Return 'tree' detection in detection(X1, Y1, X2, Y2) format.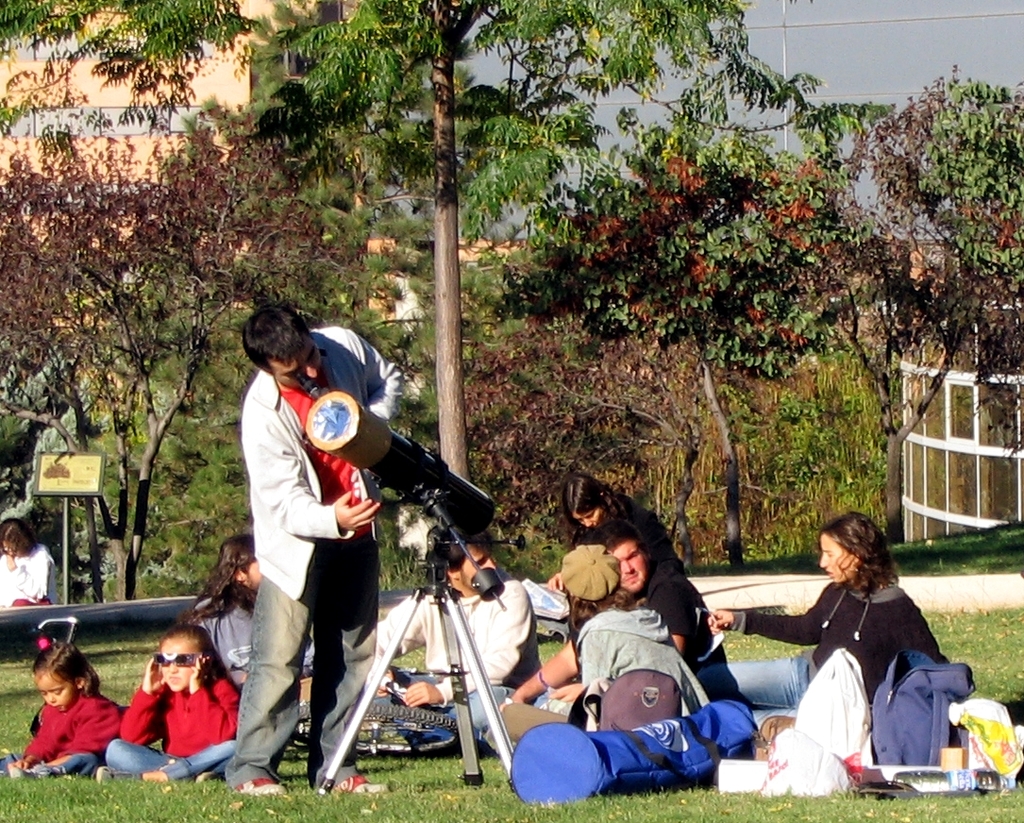
detection(27, 114, 288, 617).
